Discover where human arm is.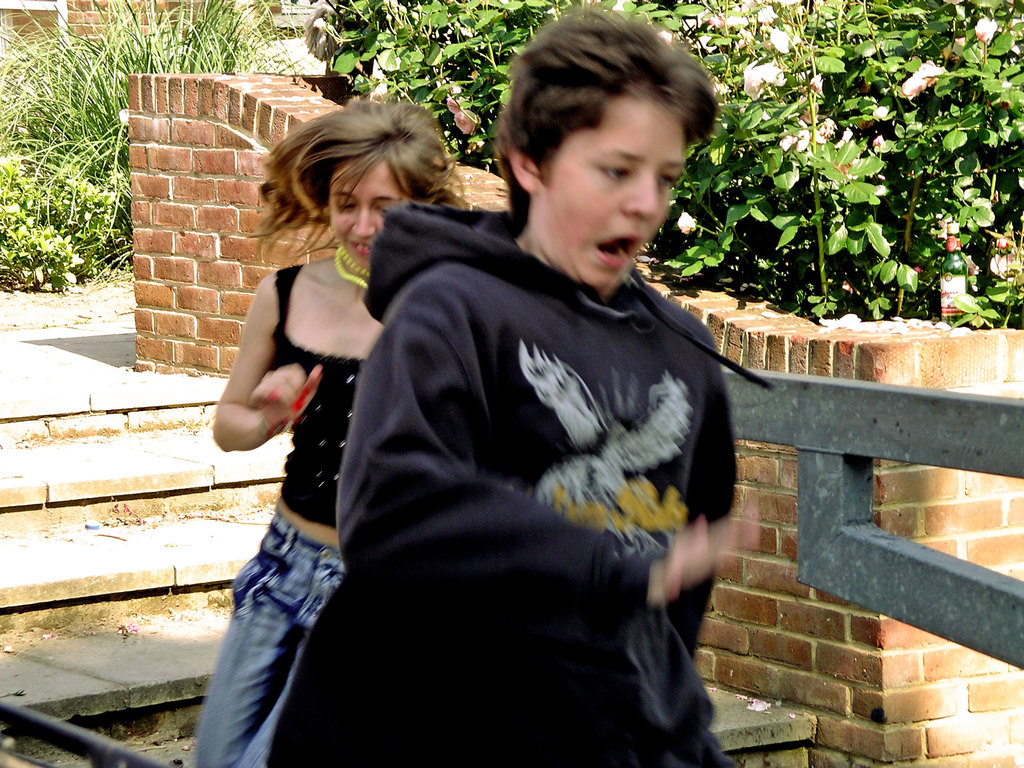
Discovered at 334:264:756:634.
